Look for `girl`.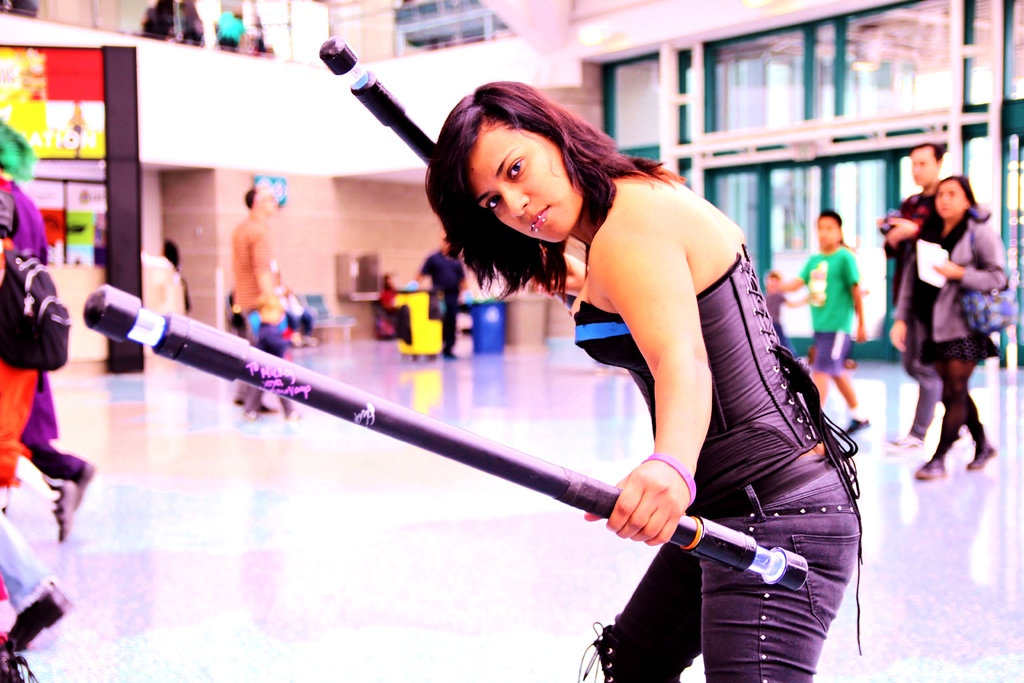
Found: locate(890, 177, 1002, 477).
